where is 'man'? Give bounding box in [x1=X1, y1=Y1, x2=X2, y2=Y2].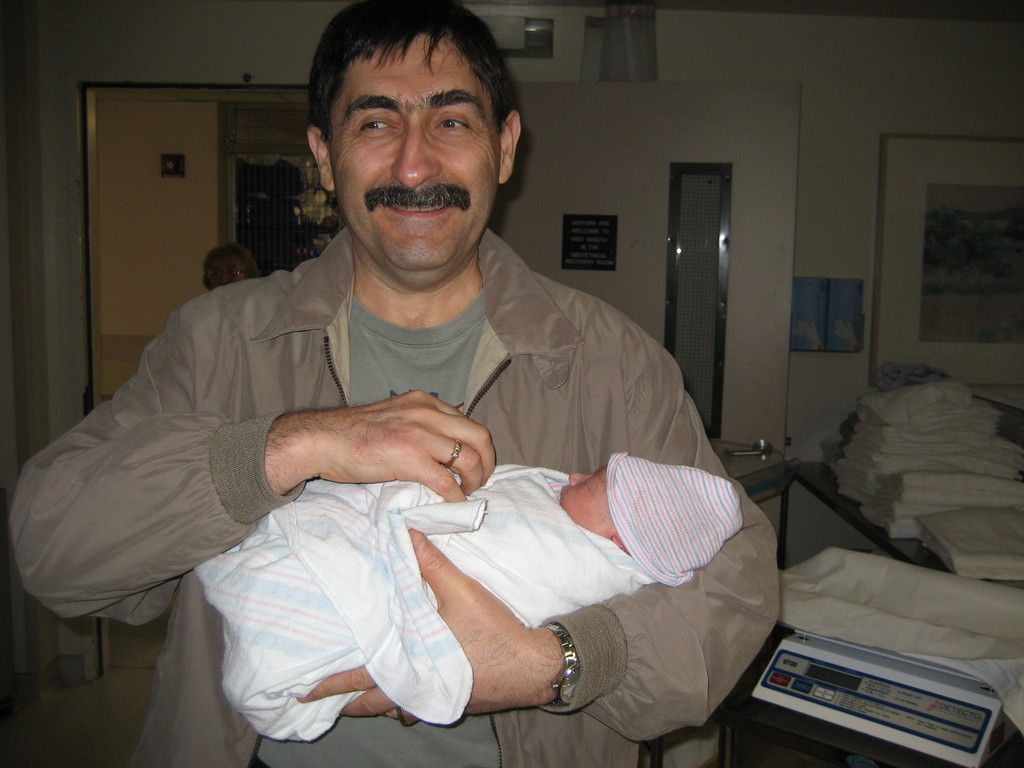
[x1=92, y1=63, x2=696, y2=767].
